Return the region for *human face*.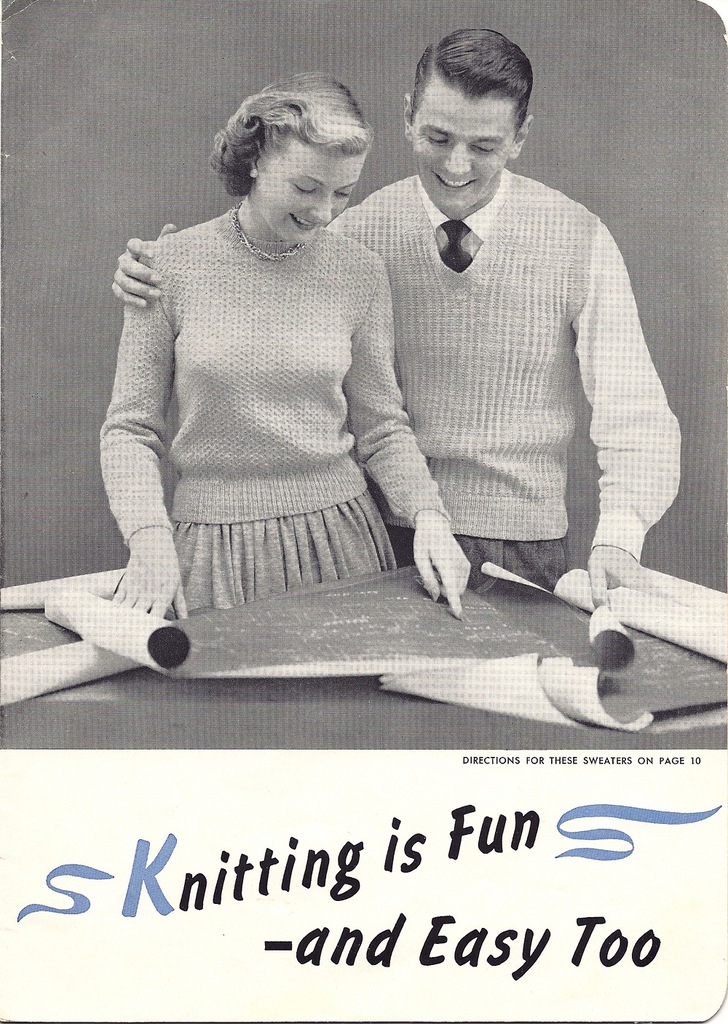
[411,75,510,221].
